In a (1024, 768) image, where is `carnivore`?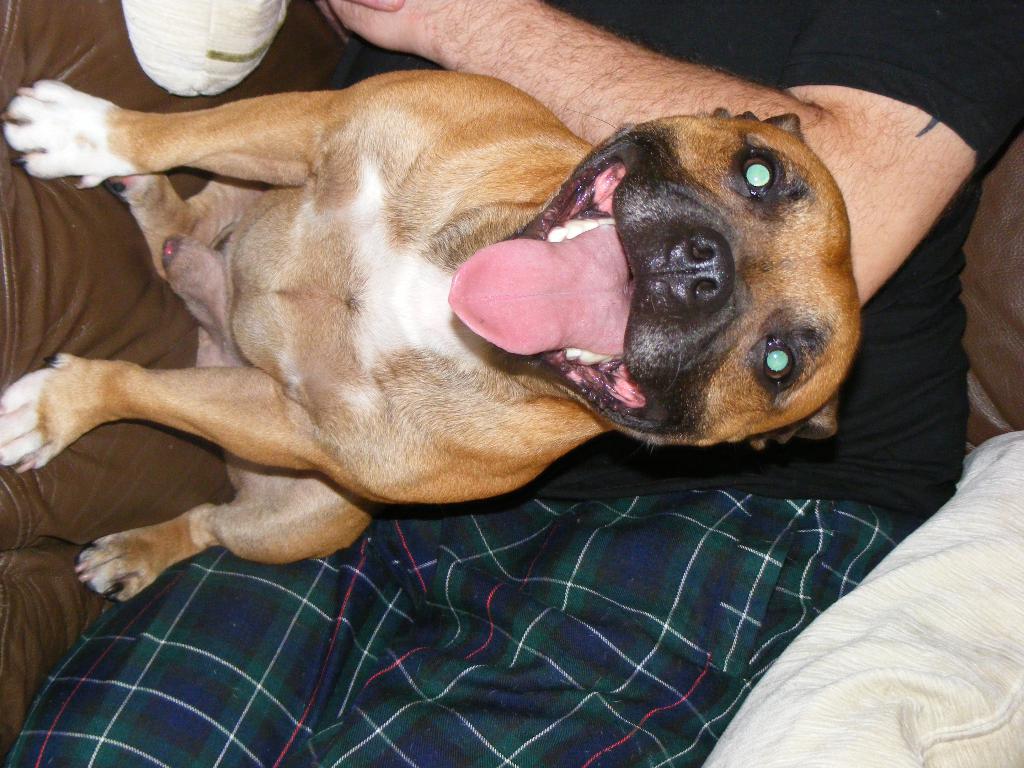
box=[0, 40, 884, 605].
